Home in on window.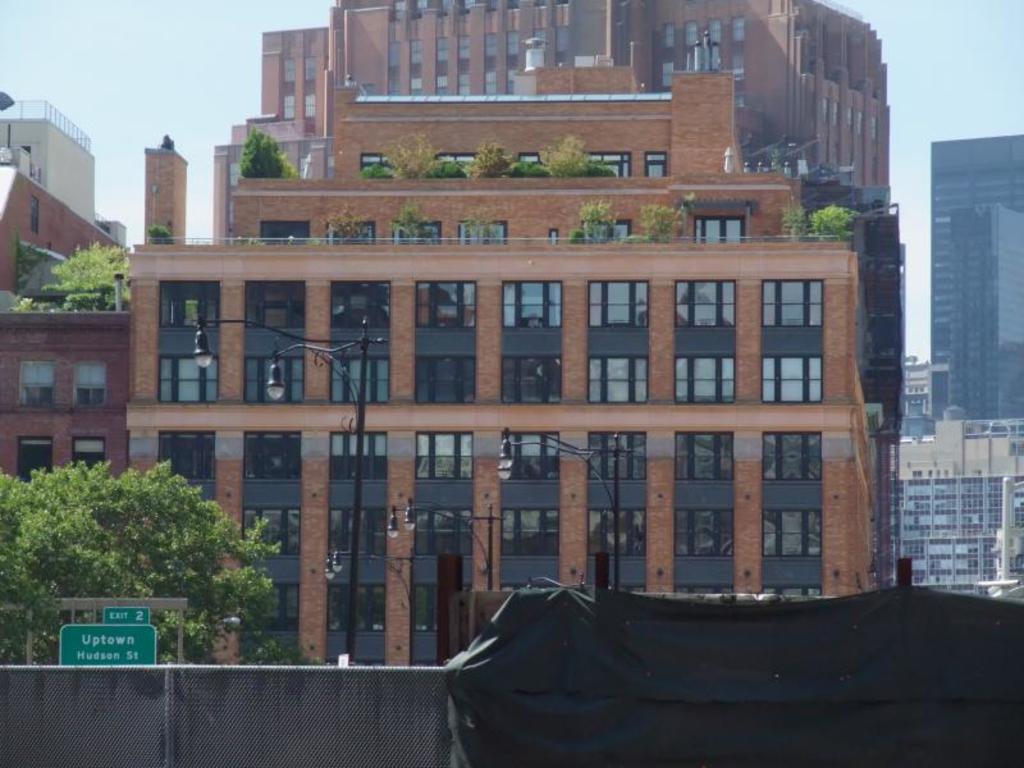
Homed in at bbox=[823, 96, 829, 125].
